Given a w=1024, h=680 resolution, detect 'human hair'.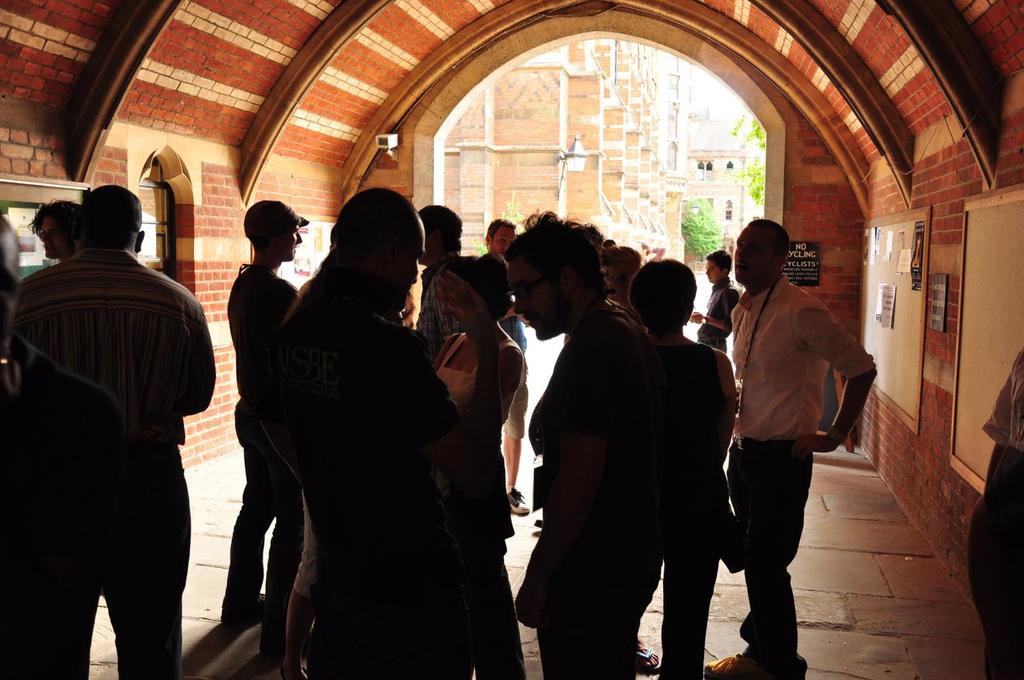
l=748, t=217, r=789, b=264.
